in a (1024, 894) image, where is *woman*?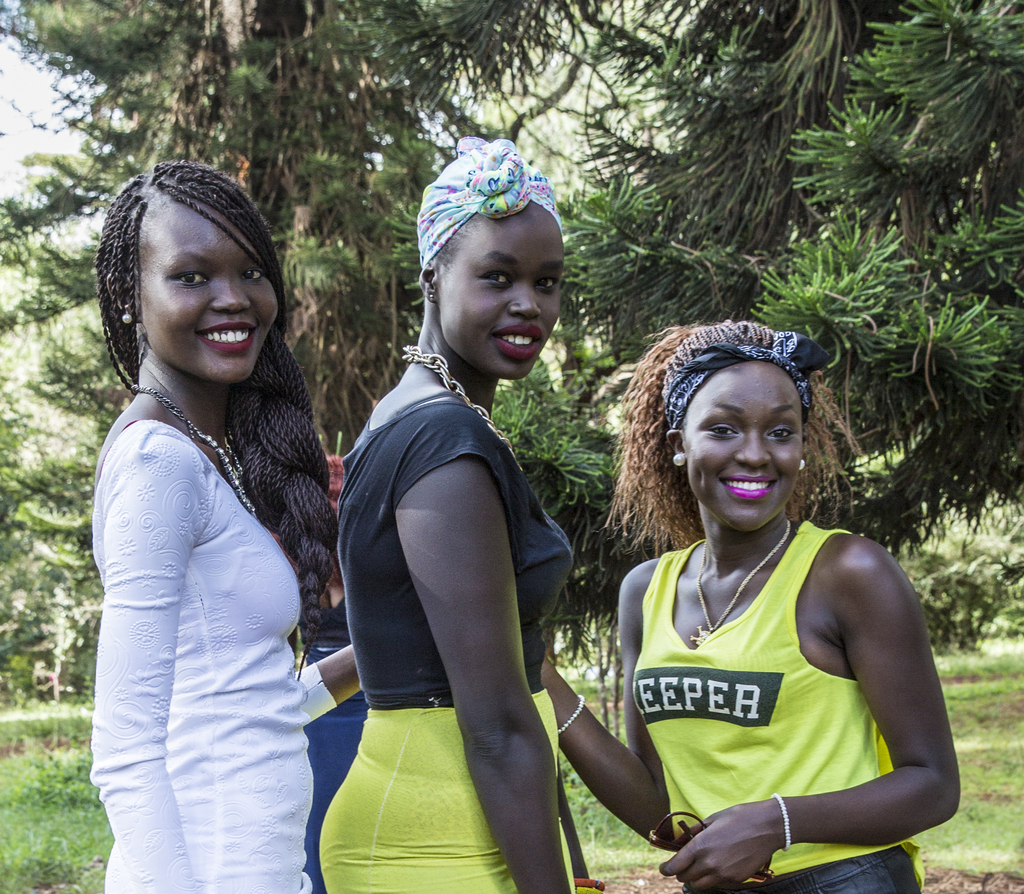
<box>541,319,961,888</box>.
